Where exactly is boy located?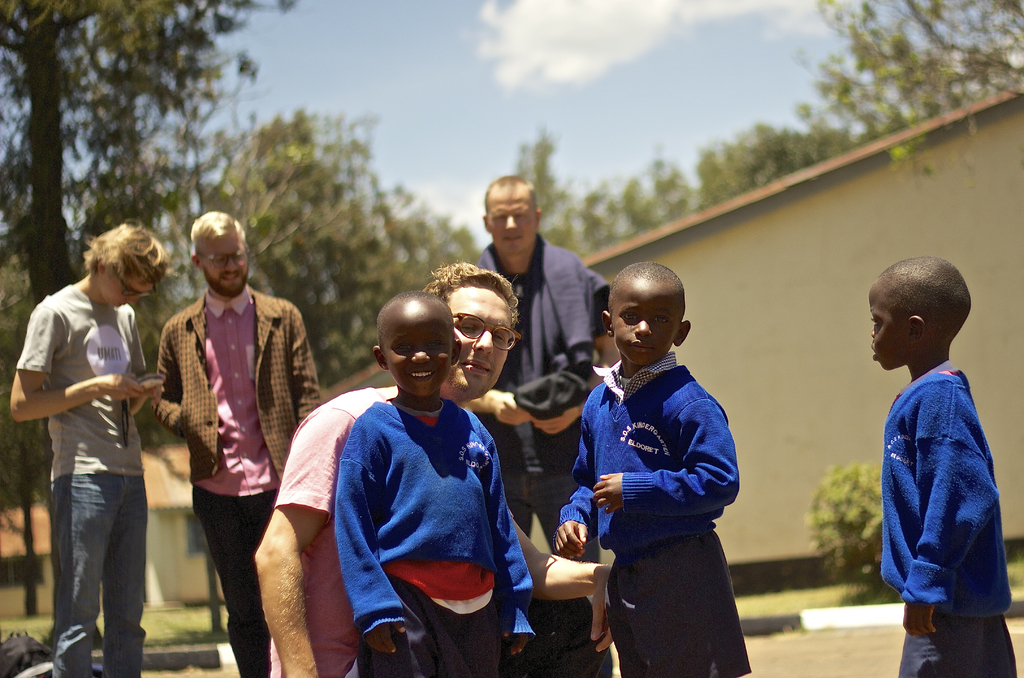
Its bounding box is x1=334, y1=291, x2=538, y2=677.
